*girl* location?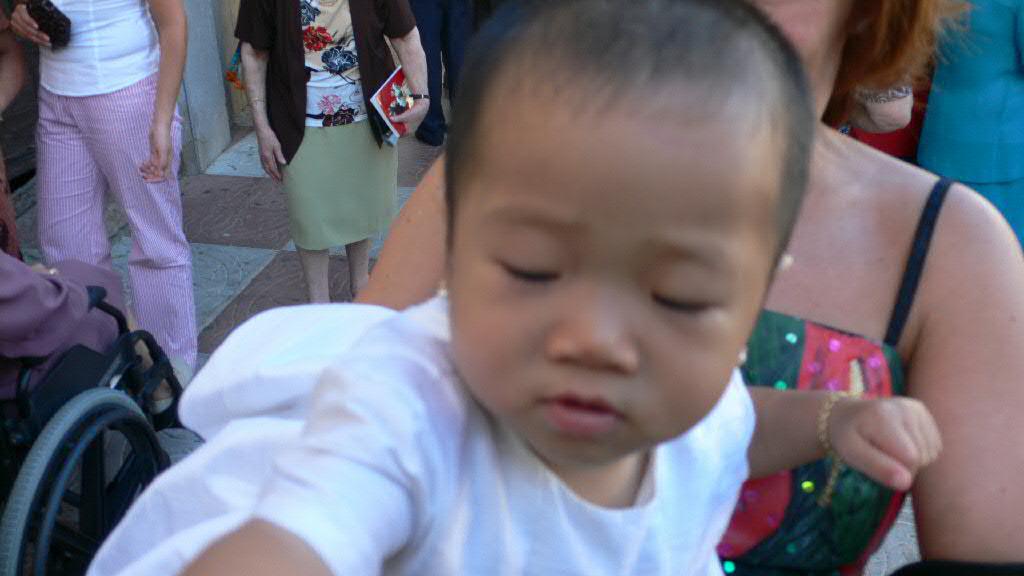
box=[86, 0, 942, 575]
